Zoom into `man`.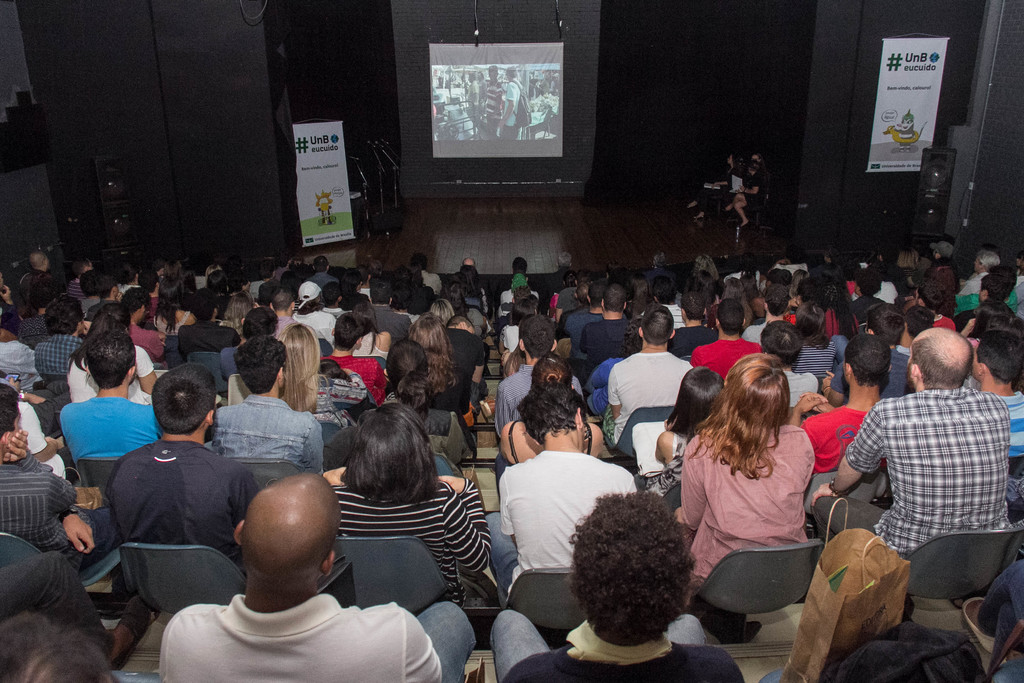
Zoom target: (left=689, top=300, right=763, bottom=383).
